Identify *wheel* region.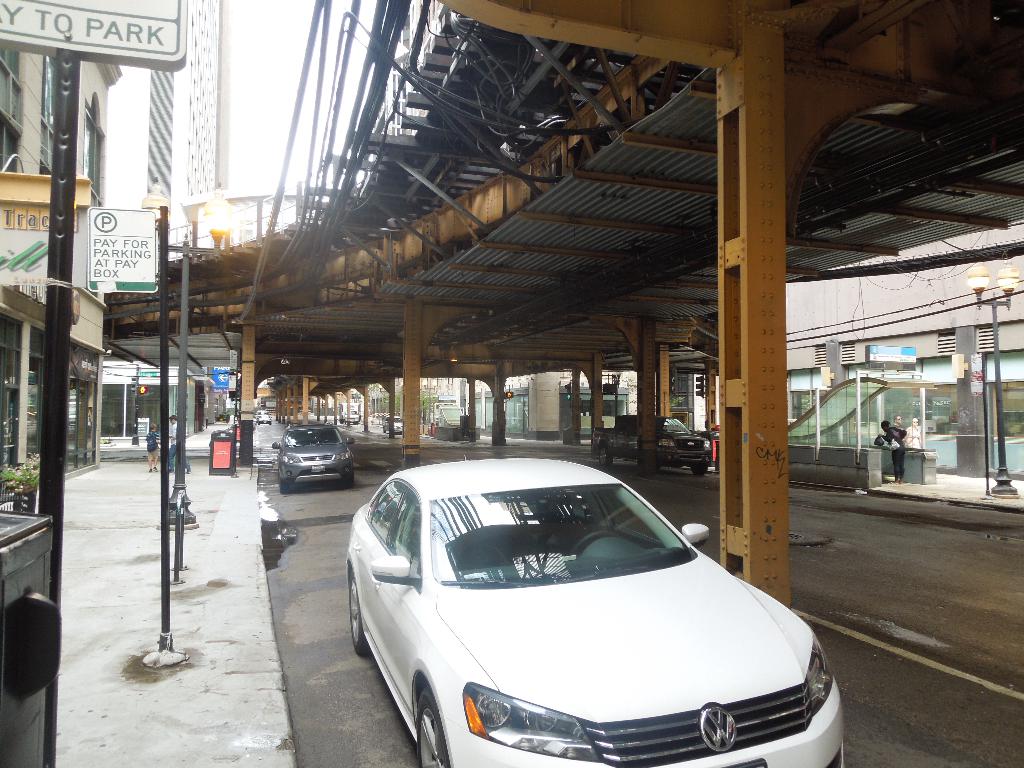
Region: (277,483,296,492).
